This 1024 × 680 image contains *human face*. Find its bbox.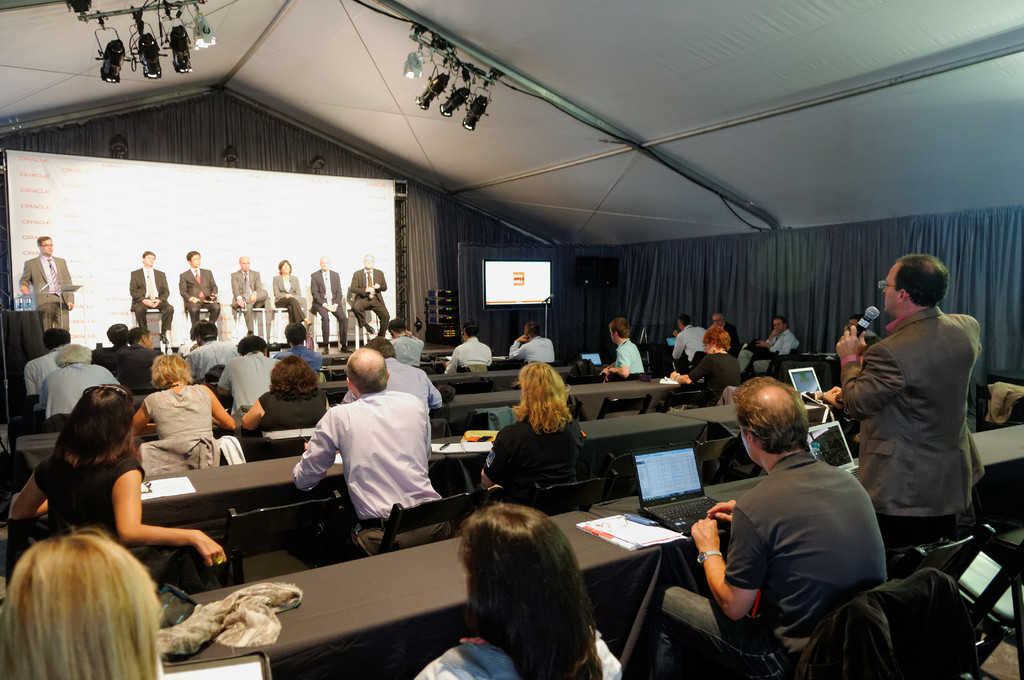
pyautogui.locateOnScreen(145, 254, 155, 265).
